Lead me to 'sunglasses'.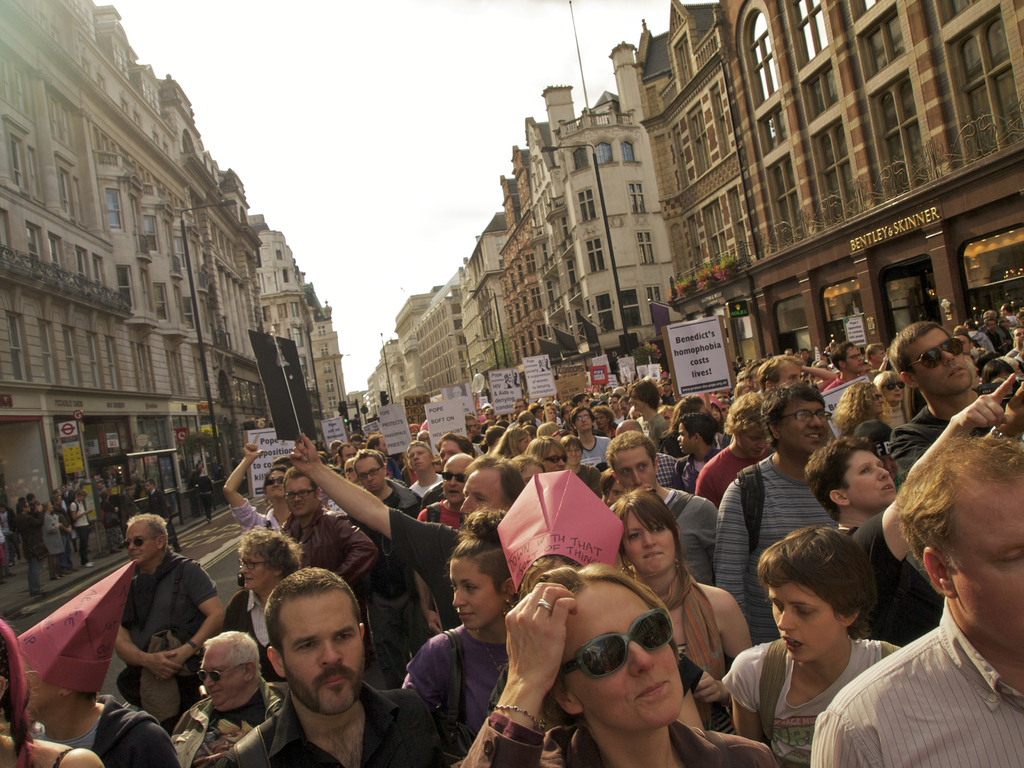
Lead to rect(541, 452, 563, 465).
